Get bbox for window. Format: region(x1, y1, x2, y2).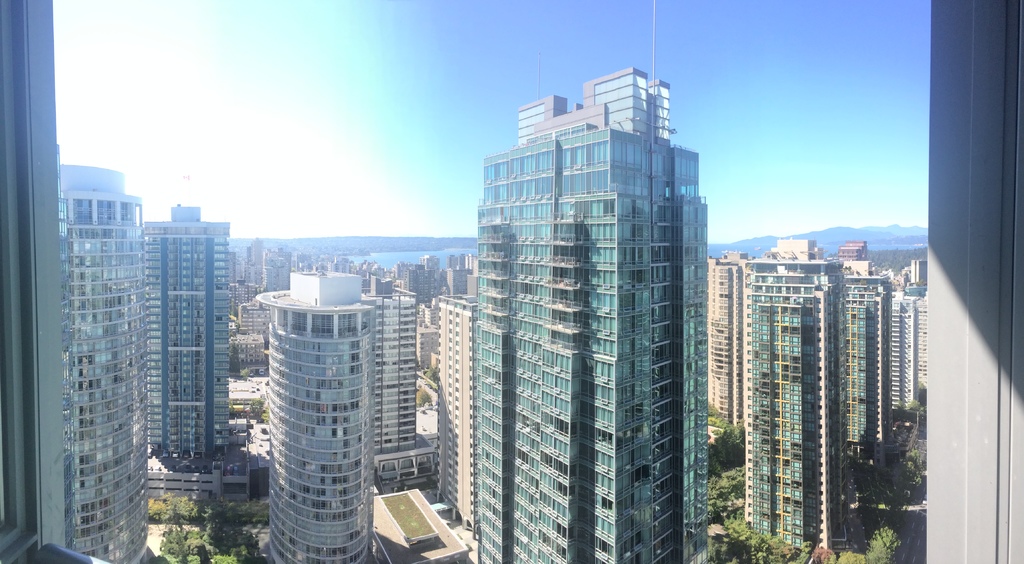
region(817, 362, 824, 371).
